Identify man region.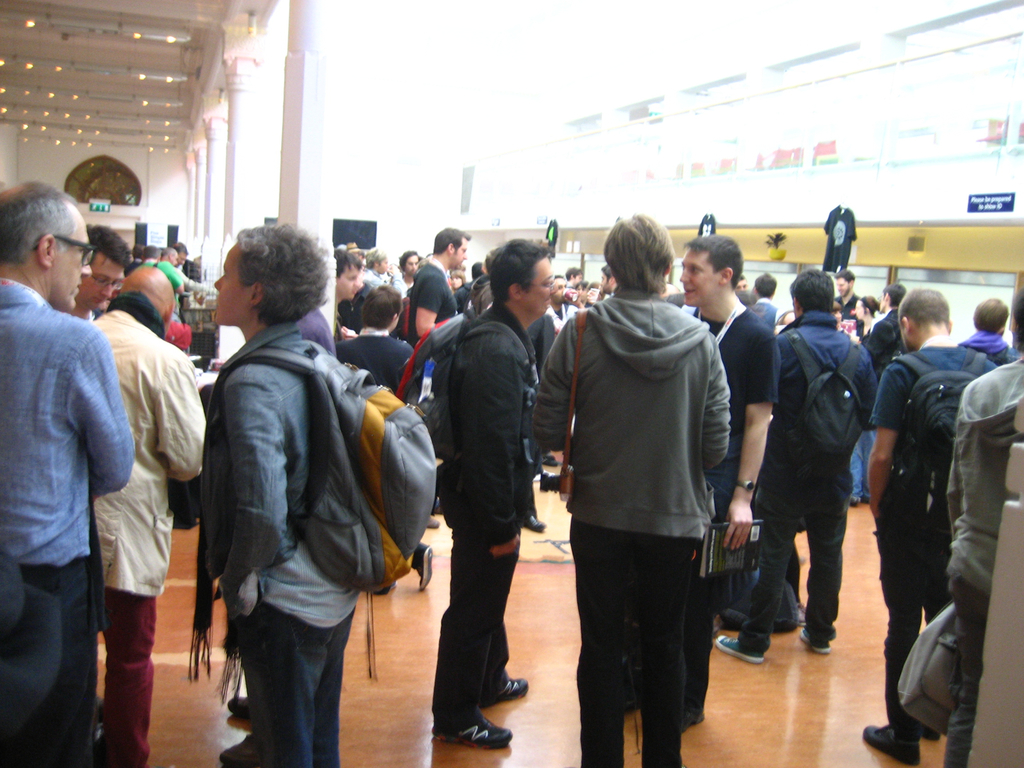
Region: (x1=865, y1=277, x2=909, y2=476).
